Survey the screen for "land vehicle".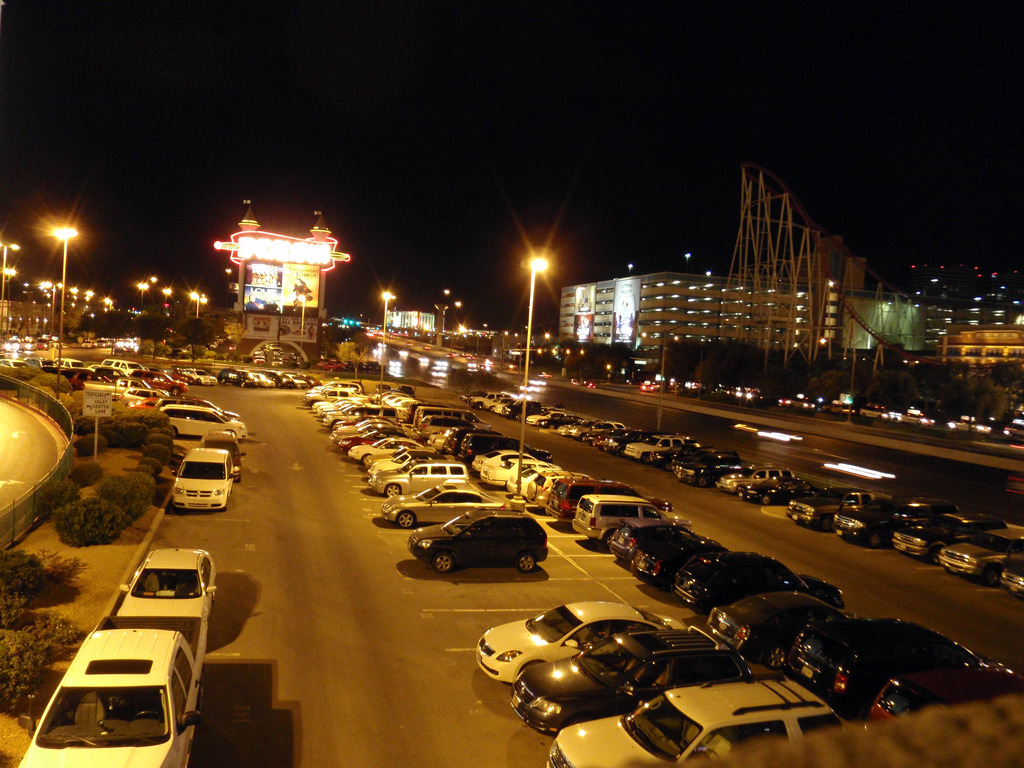
Survey found: [682, 451, 739, 484].
